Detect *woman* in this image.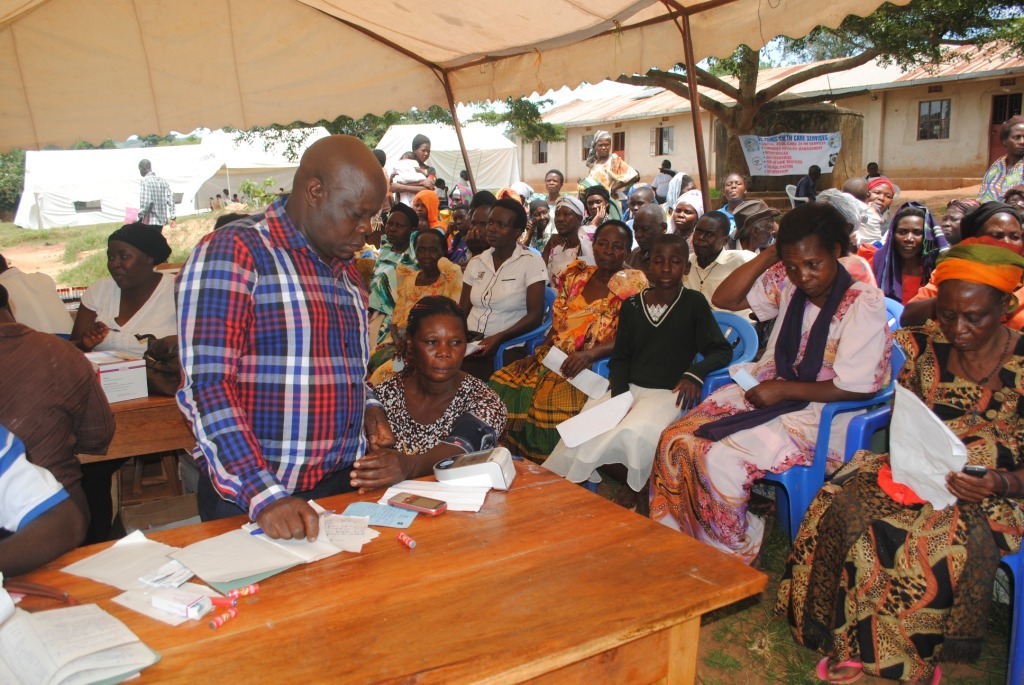
Detection: box=[380, 133, 434, 206].
